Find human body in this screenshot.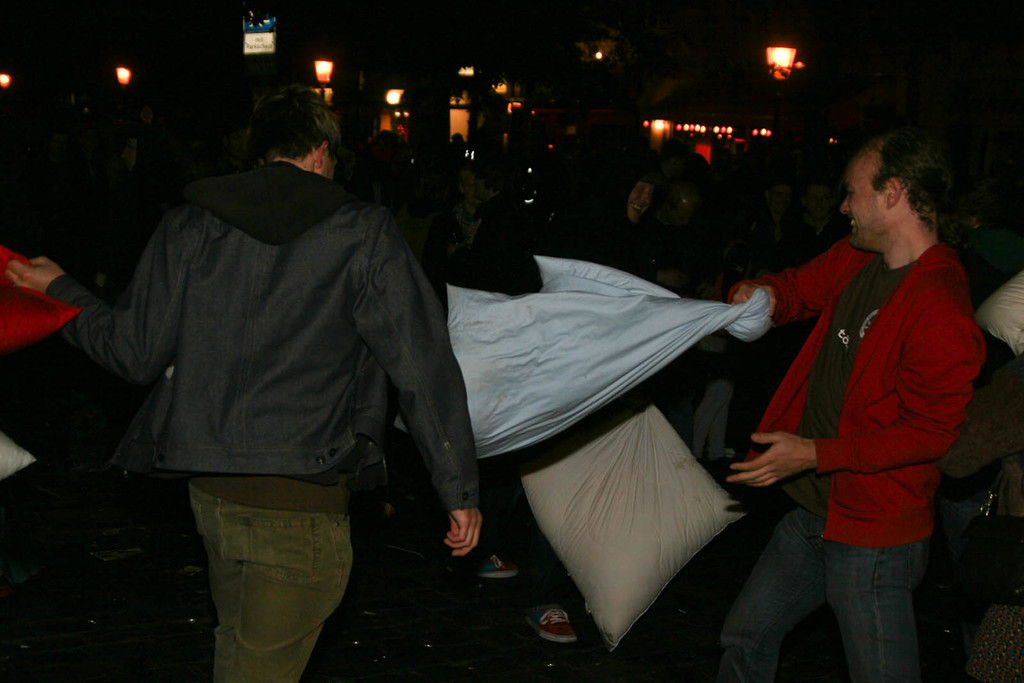
The bounding box for human body is 977, 271, 1023, 361.
